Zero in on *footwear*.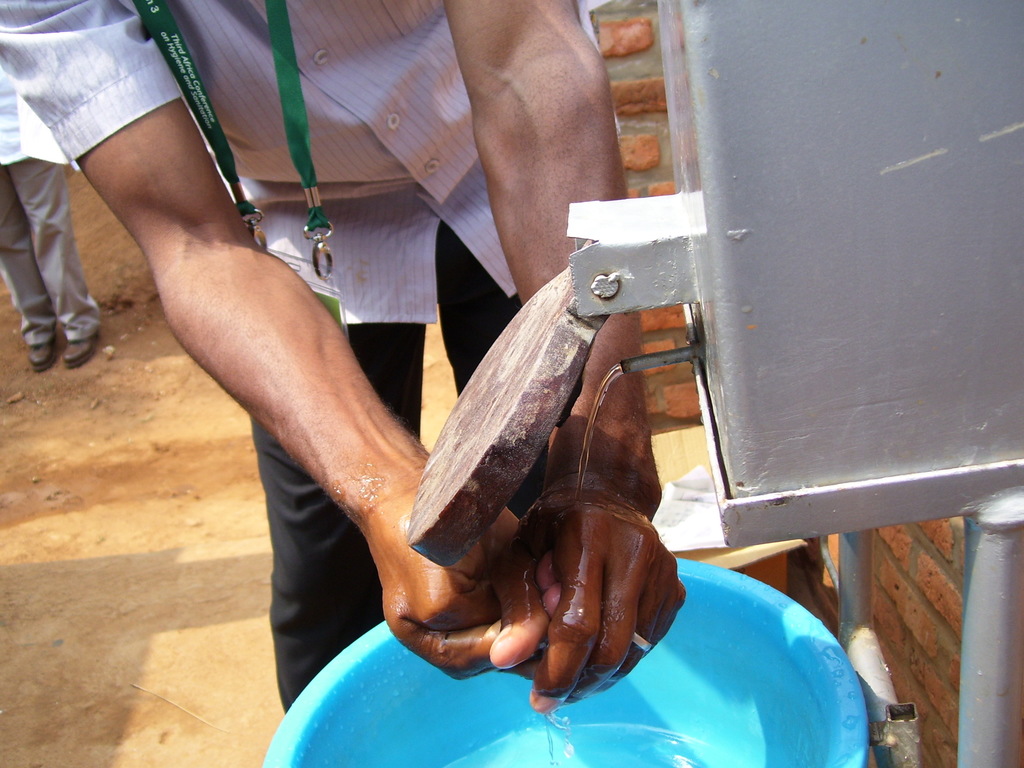
Zeroed in: {"x1": 61, "y1": 333, "x2": 99, "y2": 368}.
